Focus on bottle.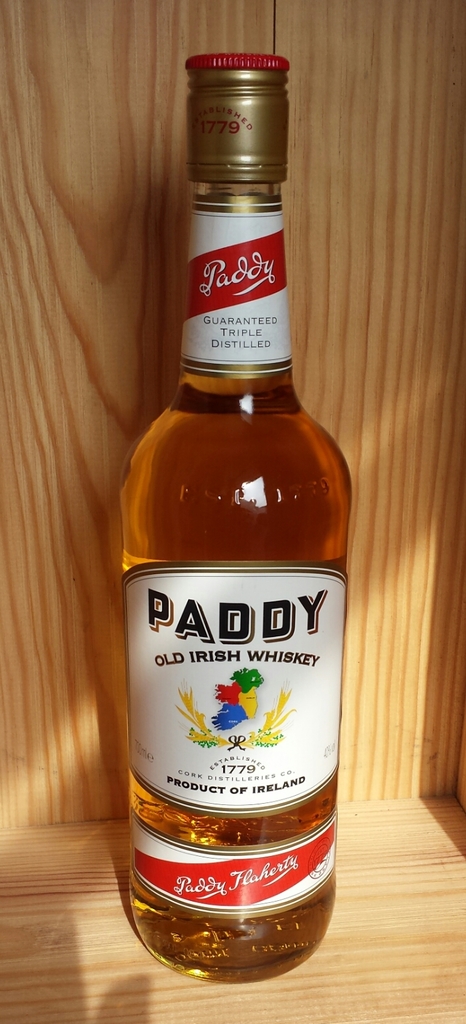
Focused at {"x1": 119, "y1": 55, "x2": 354, "y2": 985}.
